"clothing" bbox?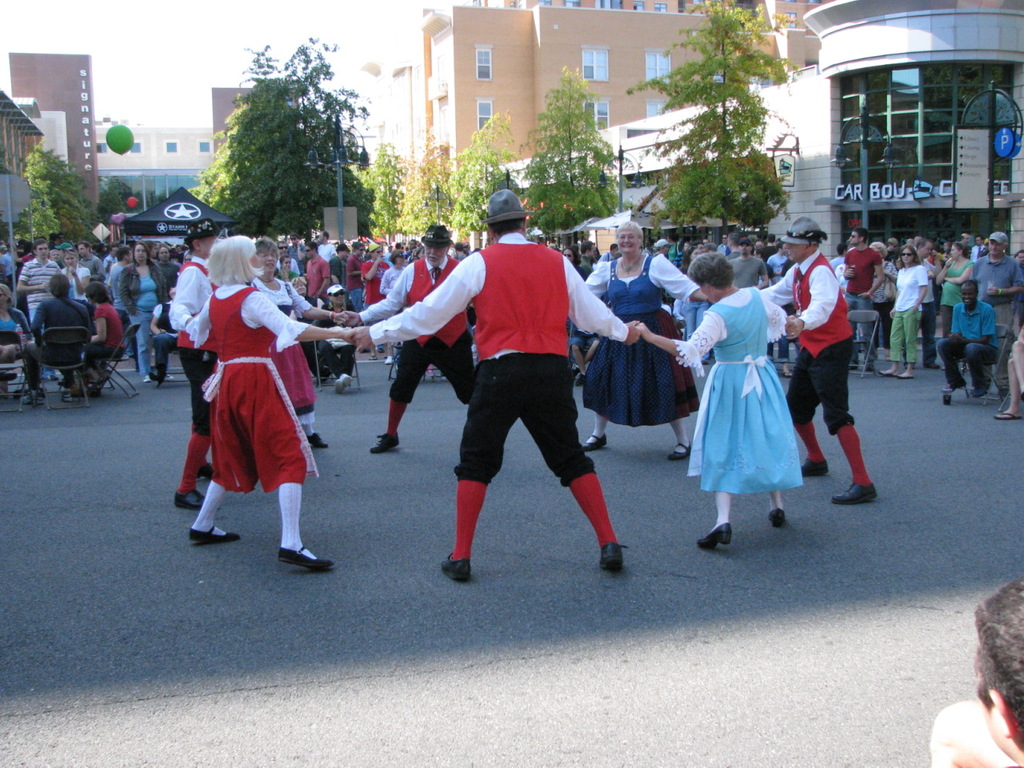
890/263/928/362
